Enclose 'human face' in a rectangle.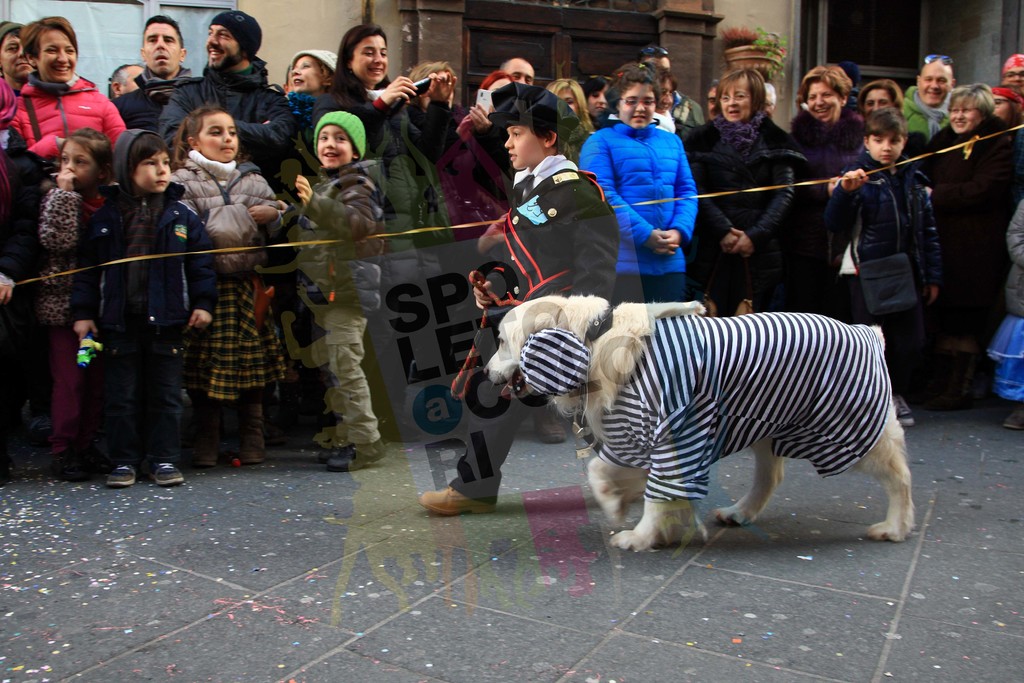
290/56/323/93.
